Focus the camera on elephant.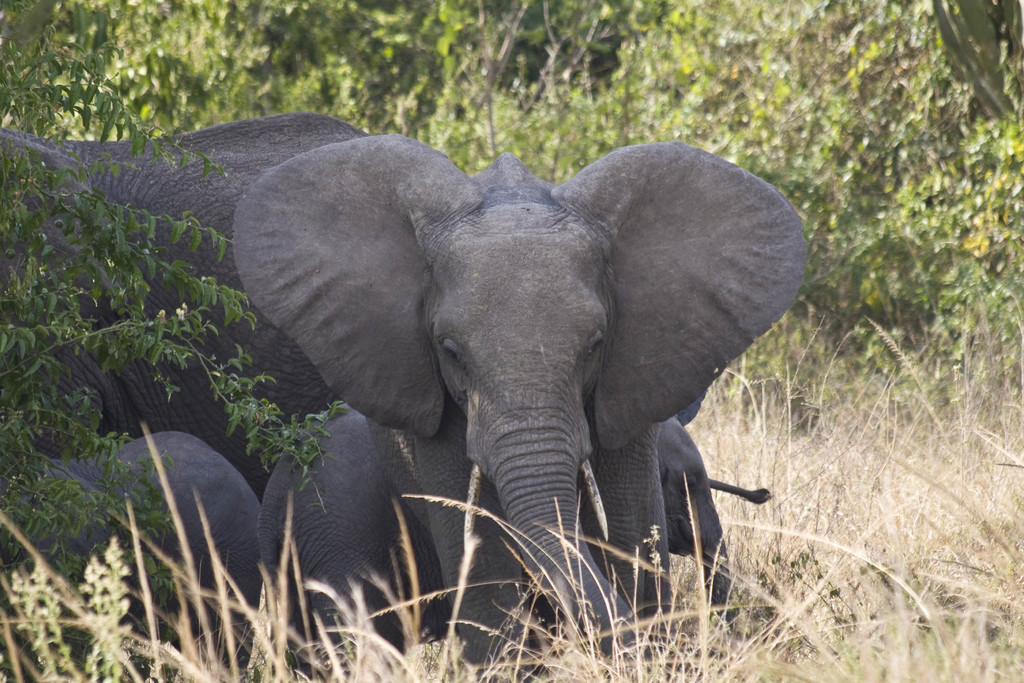
Focus region: 262, 399, 758, 672.
